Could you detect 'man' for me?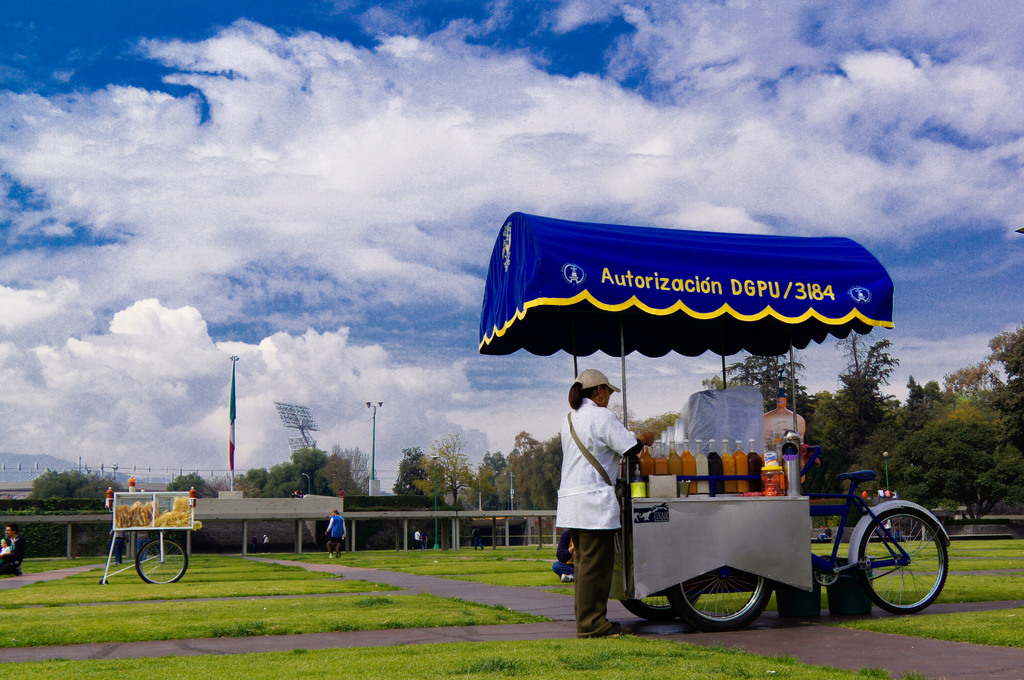
Detection result: [left=327, top=509, right=349, bottom=560].
